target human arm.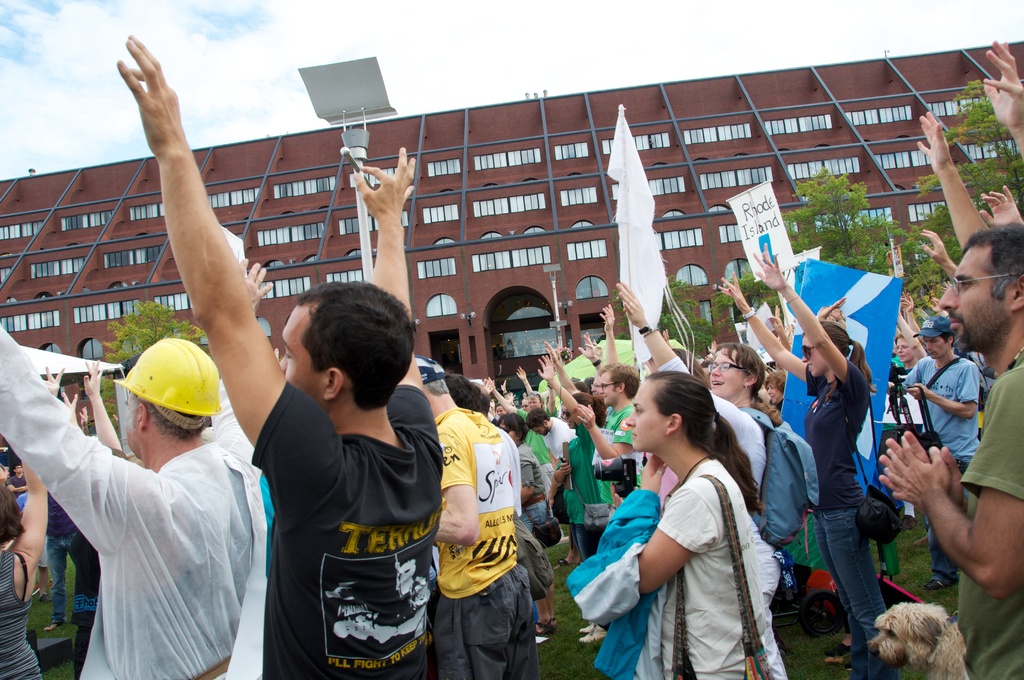
Target region: x1=897, y1=309, x2=929, y2=371.
